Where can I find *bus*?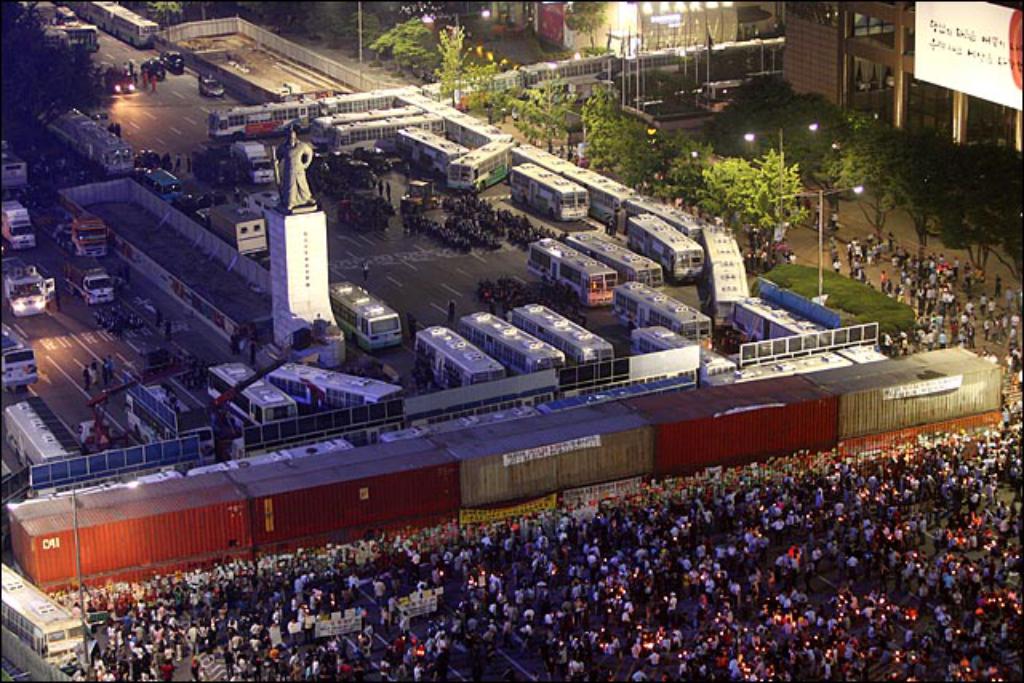
You can find it at x1=626 y1=214 x2=706 y2=280.
